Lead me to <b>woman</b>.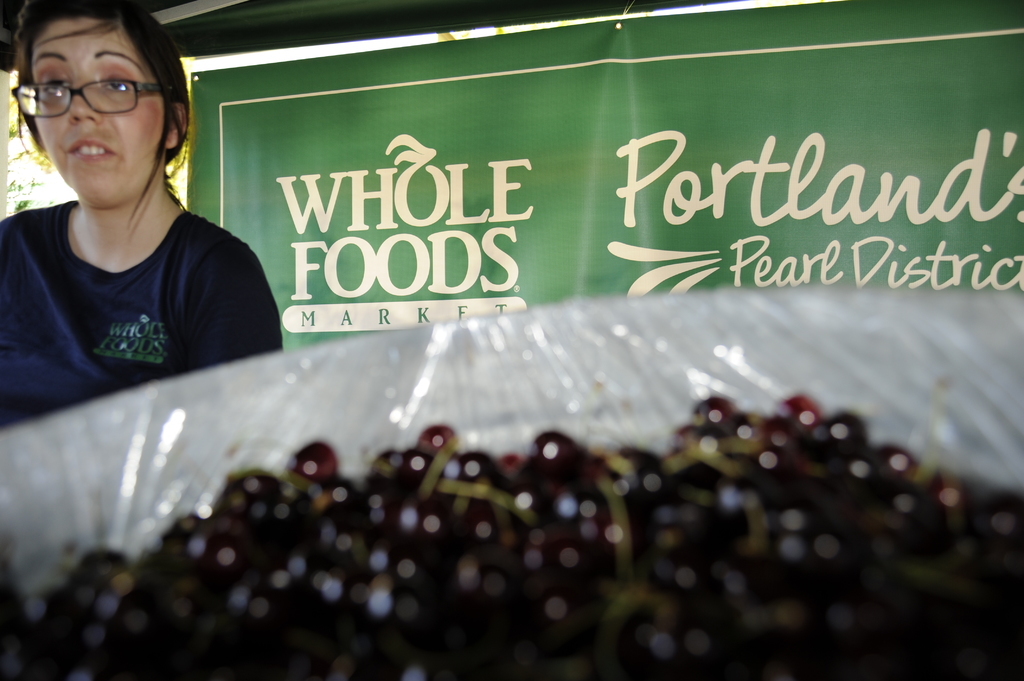
Lead to rect(0, 9, 275, 429).
